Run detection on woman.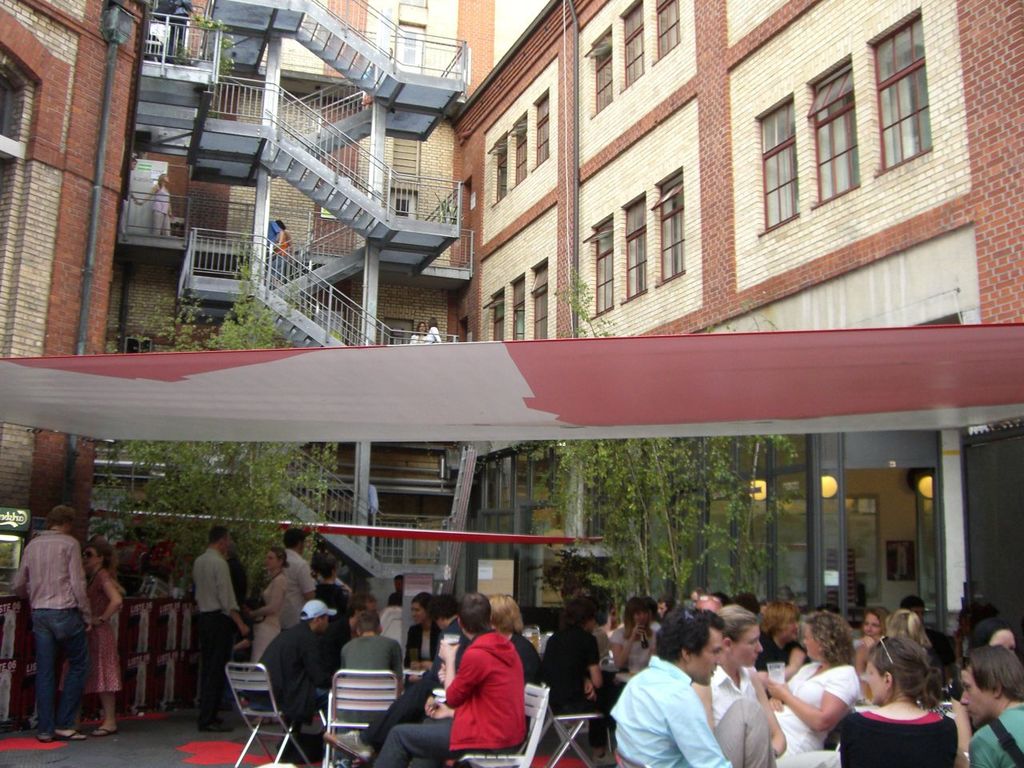
Result: 610/602/663/683.
